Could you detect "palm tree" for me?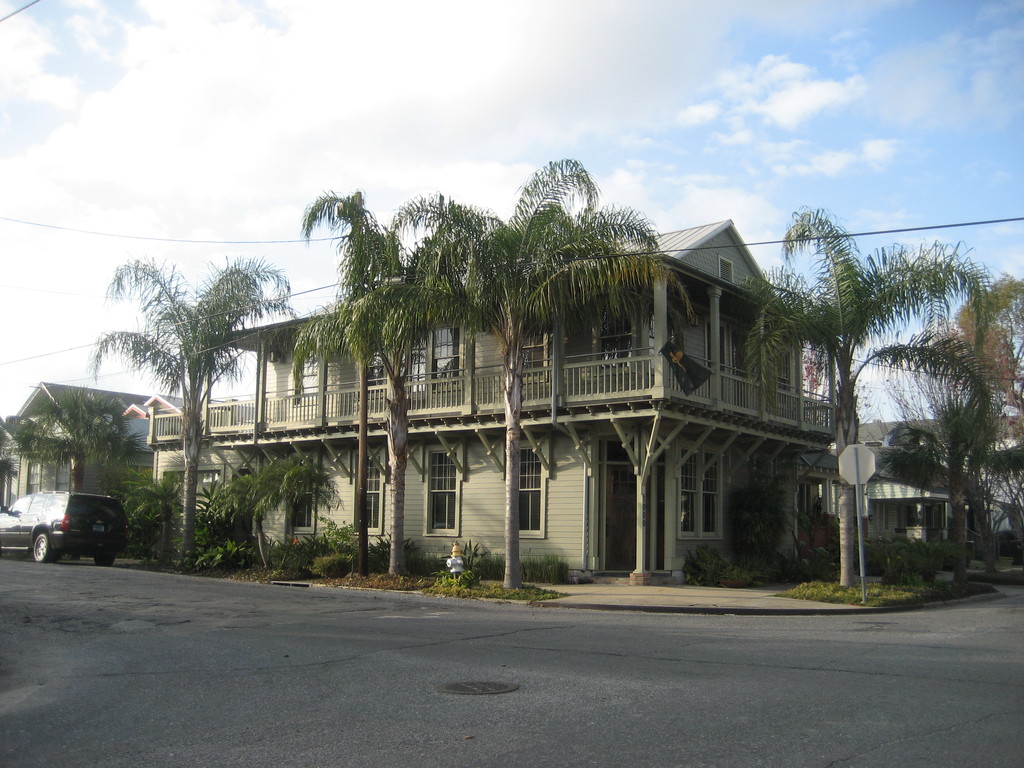
Detection result: Rect(294, 195, 398, 579).
